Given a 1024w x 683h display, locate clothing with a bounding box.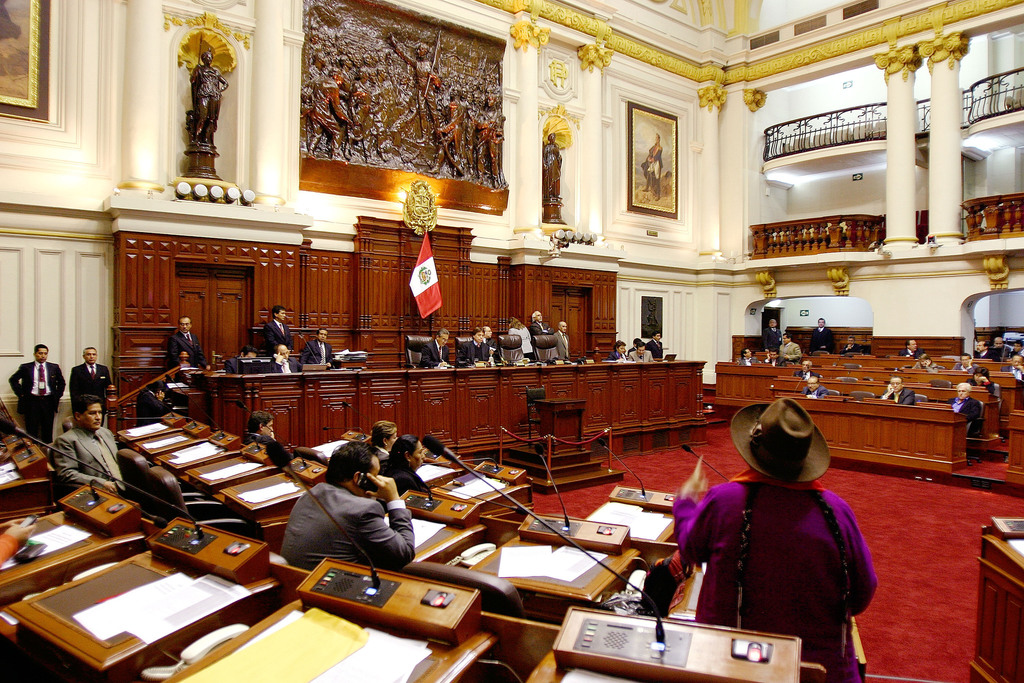
Located: bbox(299, 339, 332, 364).
